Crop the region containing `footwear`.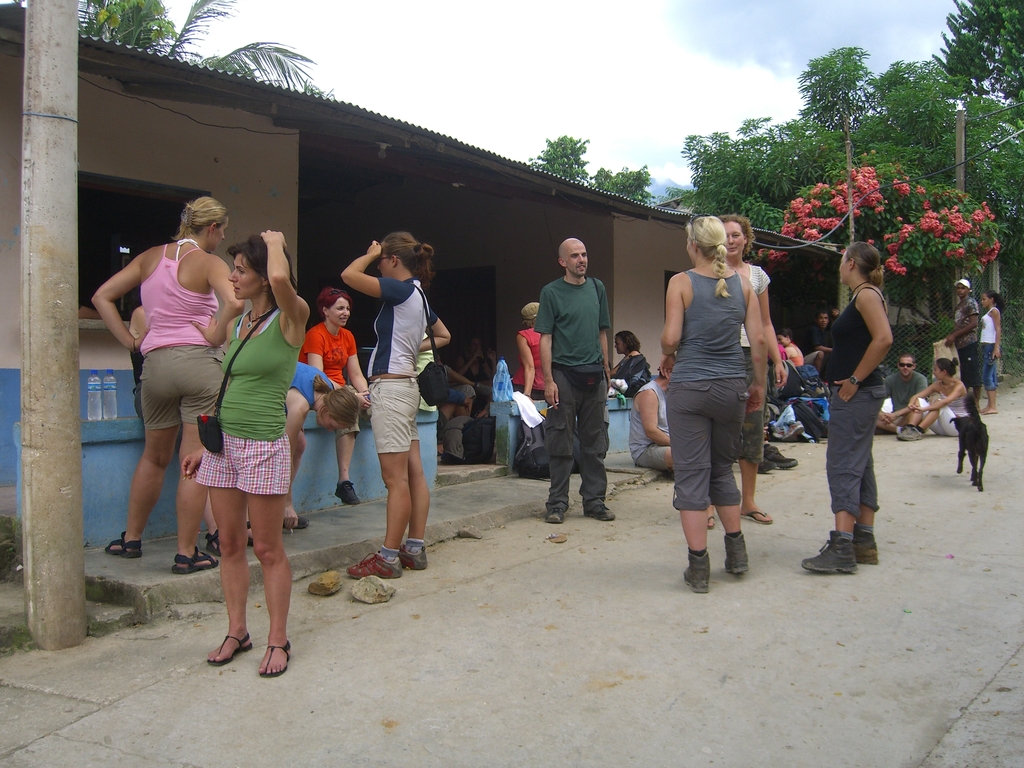
Crop region: box=[284, 513, 307, 527].
